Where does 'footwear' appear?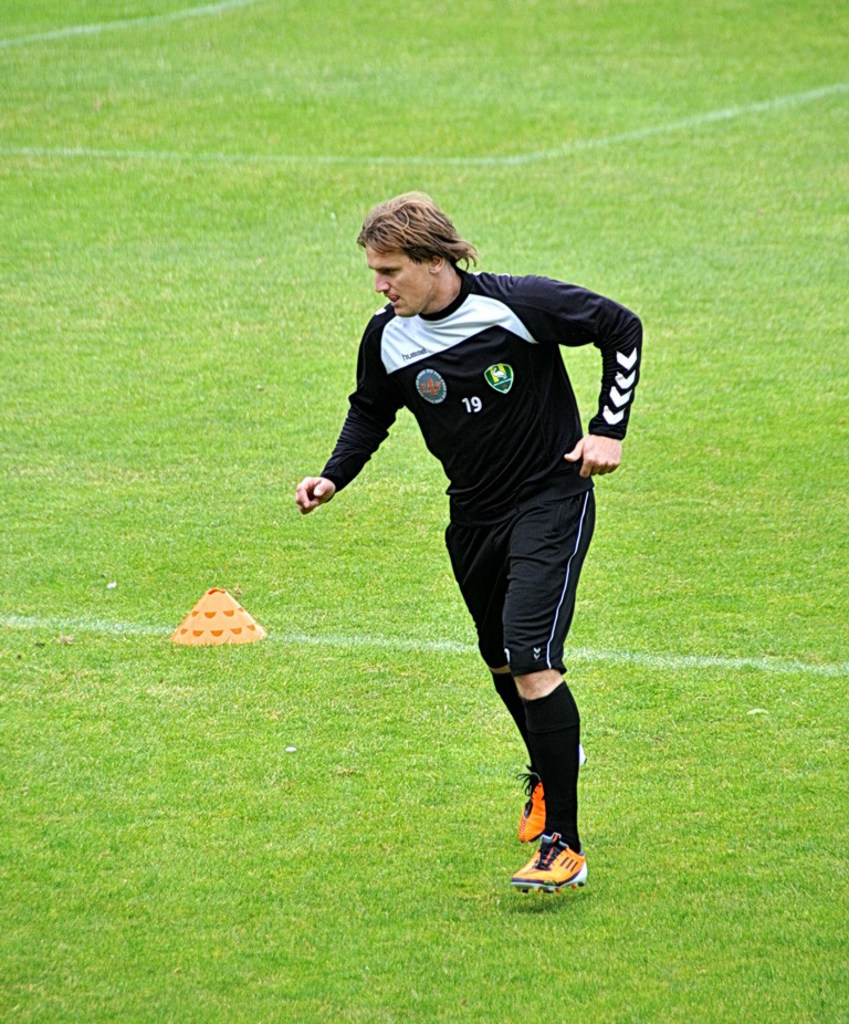
Appears at (522,751,586,838).
